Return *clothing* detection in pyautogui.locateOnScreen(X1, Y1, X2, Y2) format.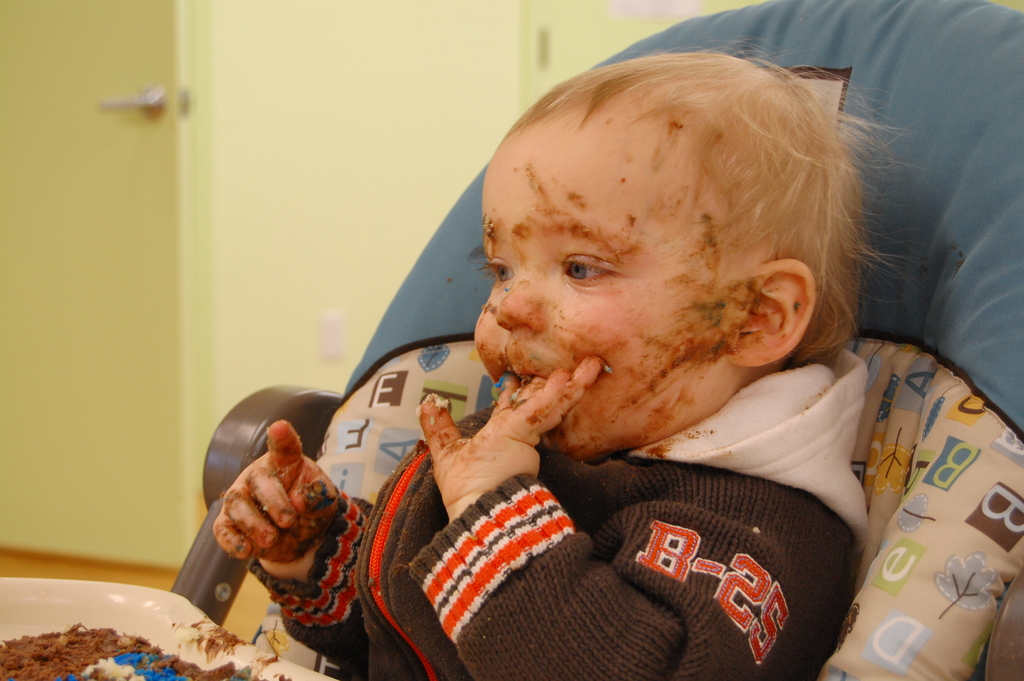
pyautogui.locateOnScreen(340, 372, 881, 676).
